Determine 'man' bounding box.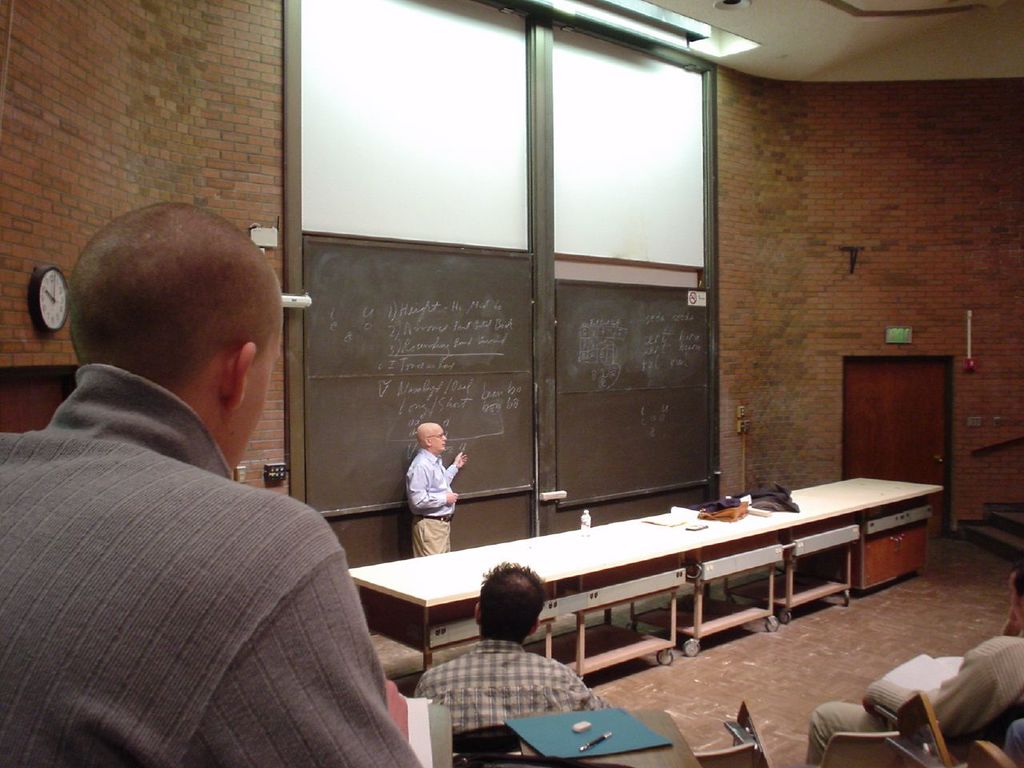
Determined: crop(804, 570, 1023, 767).
